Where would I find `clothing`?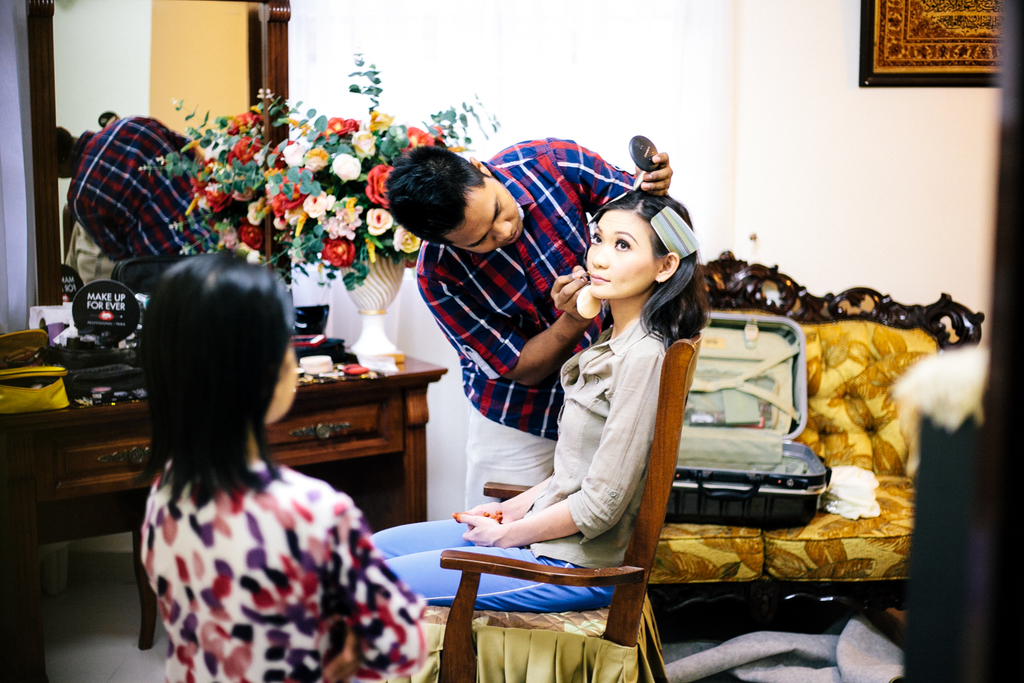
At [136, 459, 429, 682].
